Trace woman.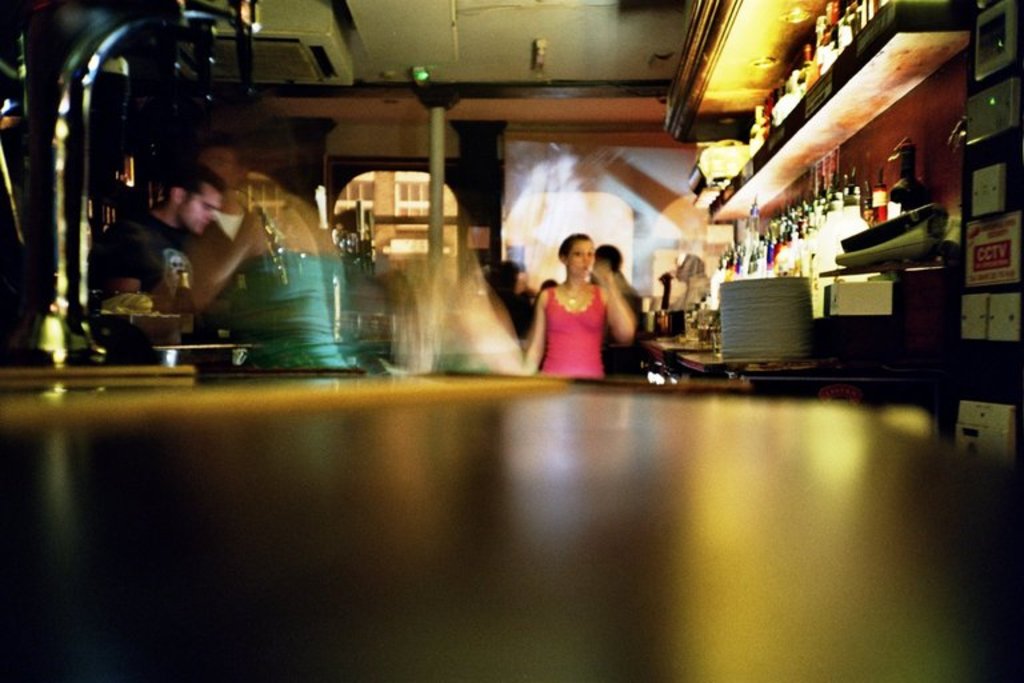
Traced to detection(528, 224, 636, 372).
